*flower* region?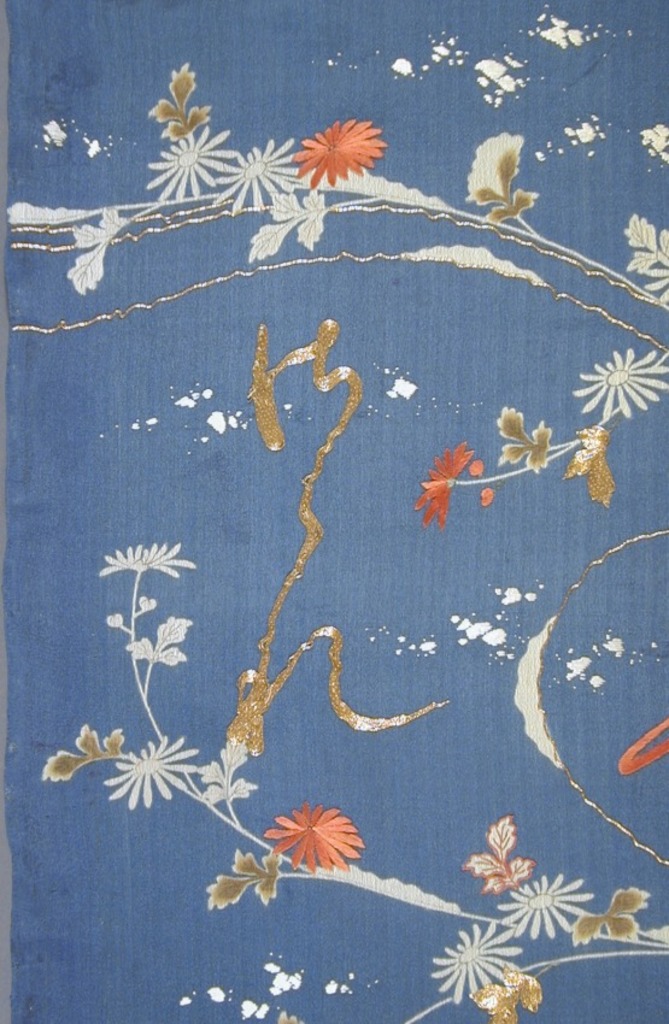
104:534:200:579
